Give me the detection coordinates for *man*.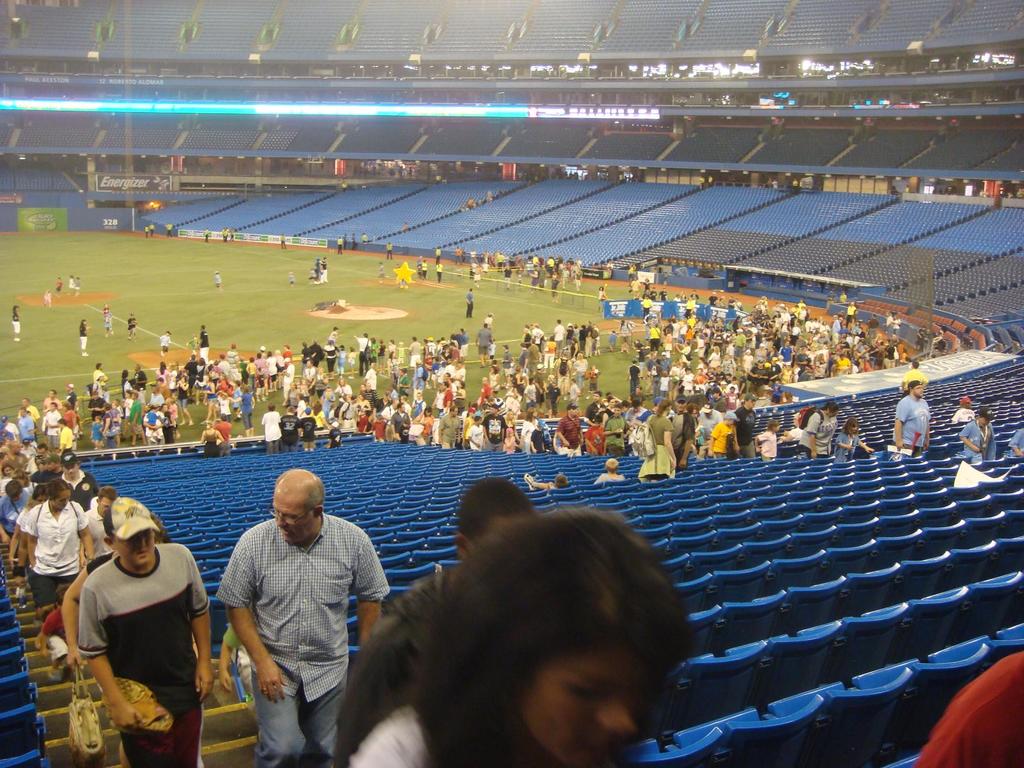
rect(556, 402, 582, 458).
